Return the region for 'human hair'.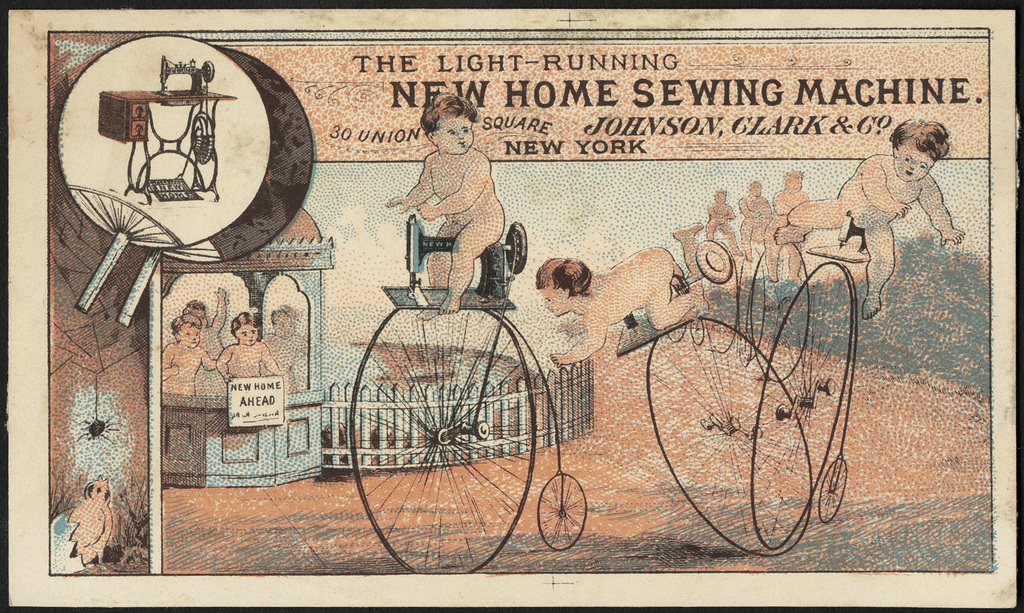
(538,259,594,300).
